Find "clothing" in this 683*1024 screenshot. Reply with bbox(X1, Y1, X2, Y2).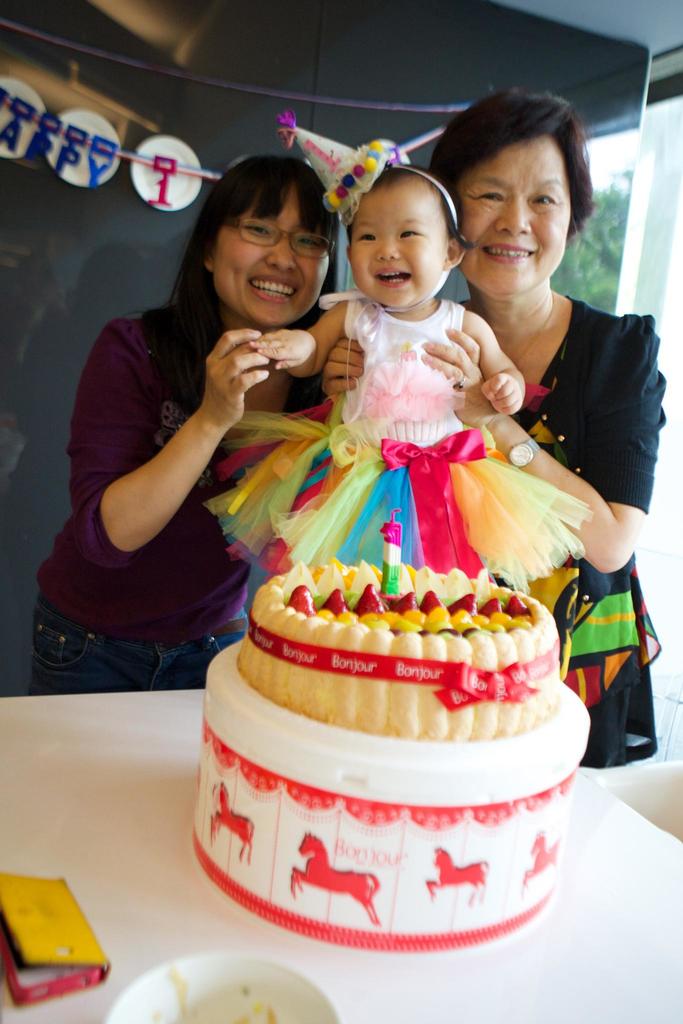
bbox(201, 290, 597, 589).
